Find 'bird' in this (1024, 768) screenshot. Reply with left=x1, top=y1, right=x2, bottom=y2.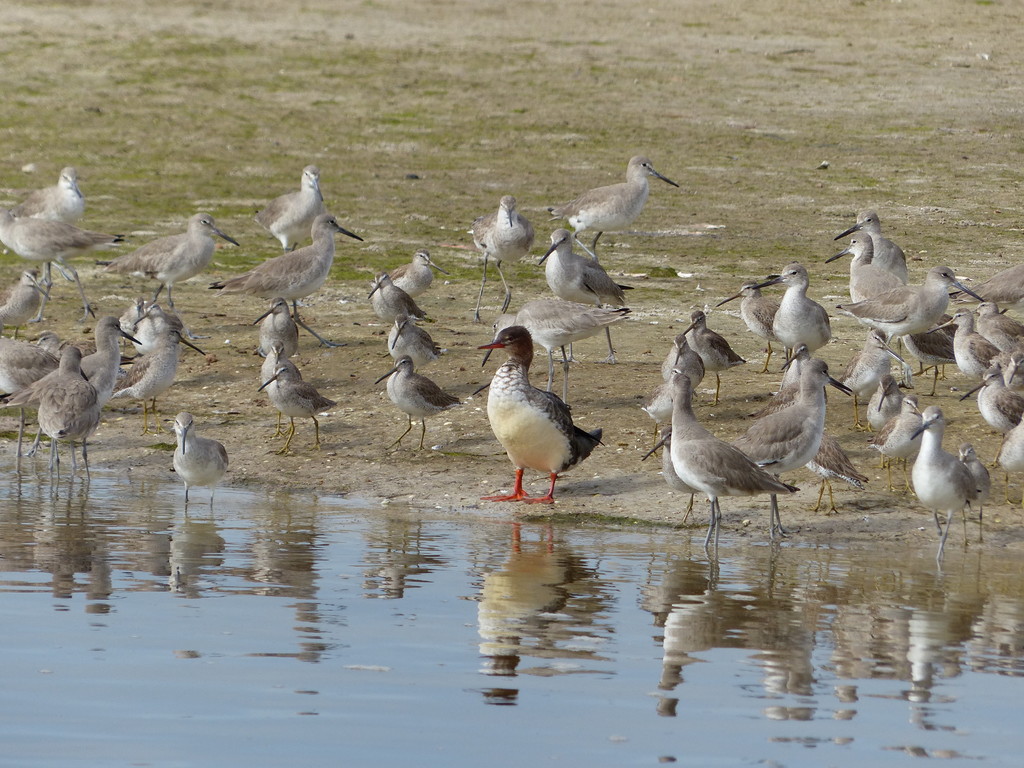
left=877, top=388, right=938, bottom=494.
